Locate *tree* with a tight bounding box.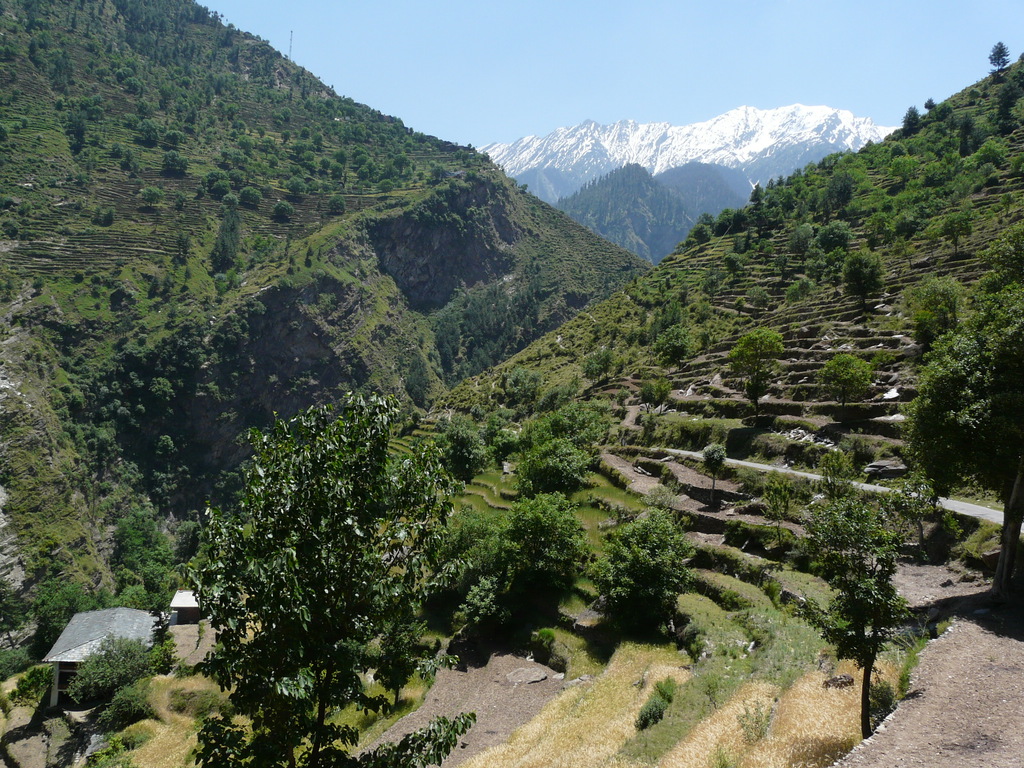
<box>822,348,873,408</box>.
